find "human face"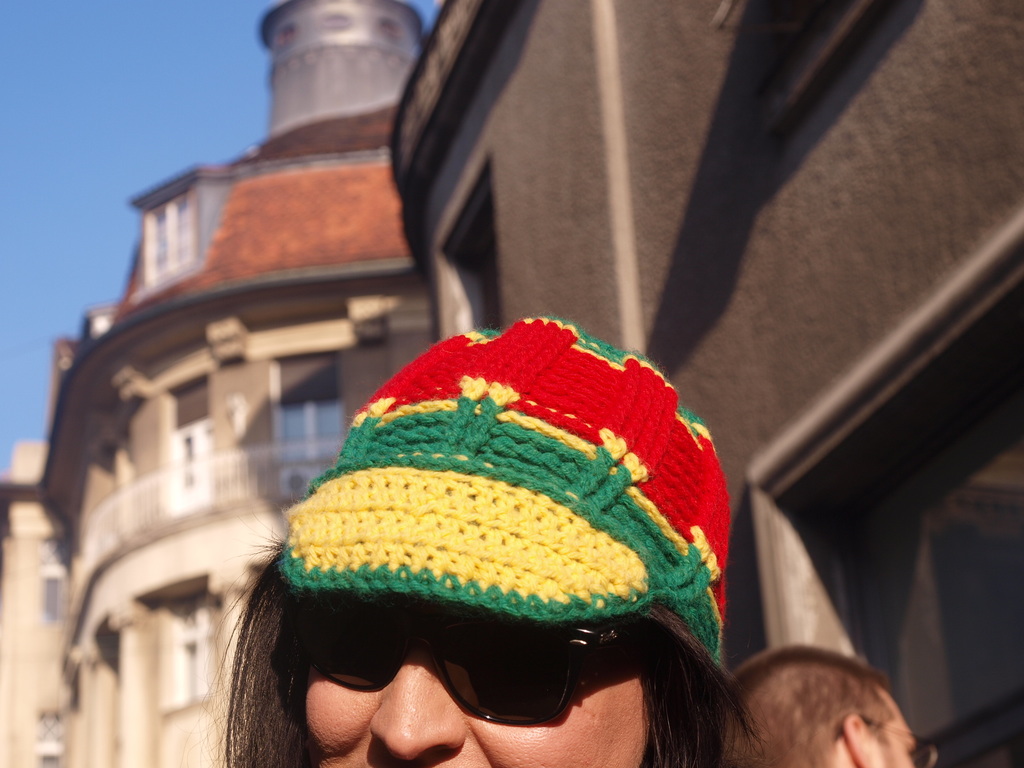
[303, 616, 652, 767]
